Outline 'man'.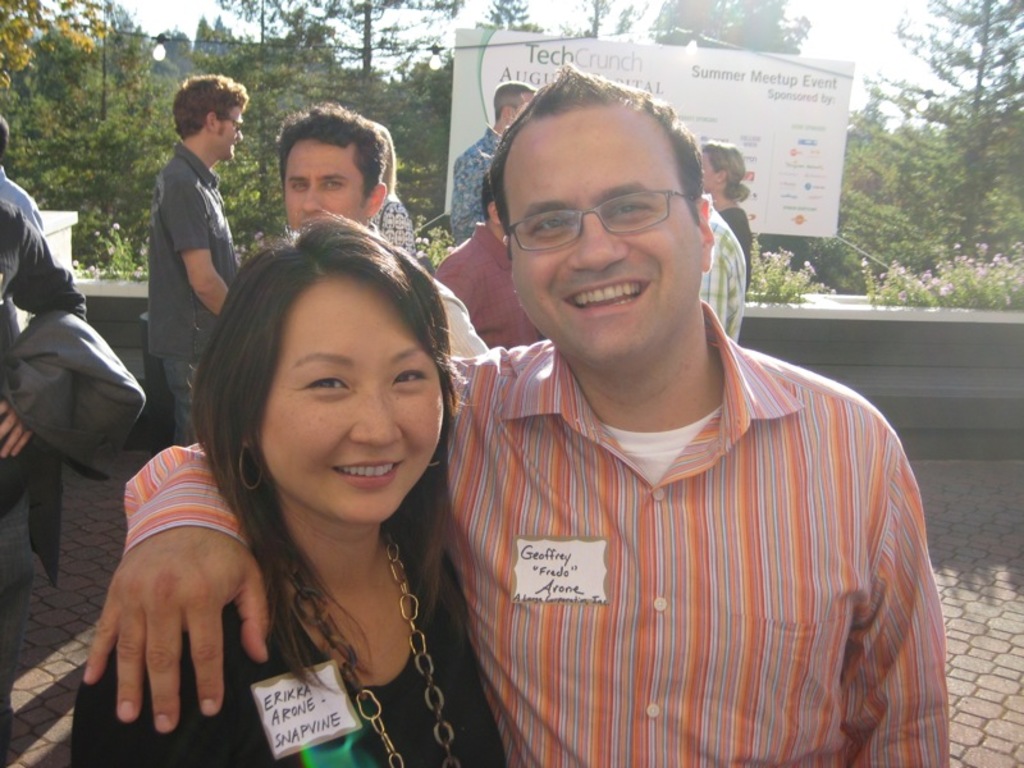
Outline: left=70, top=56, right=961, bottom=767.
